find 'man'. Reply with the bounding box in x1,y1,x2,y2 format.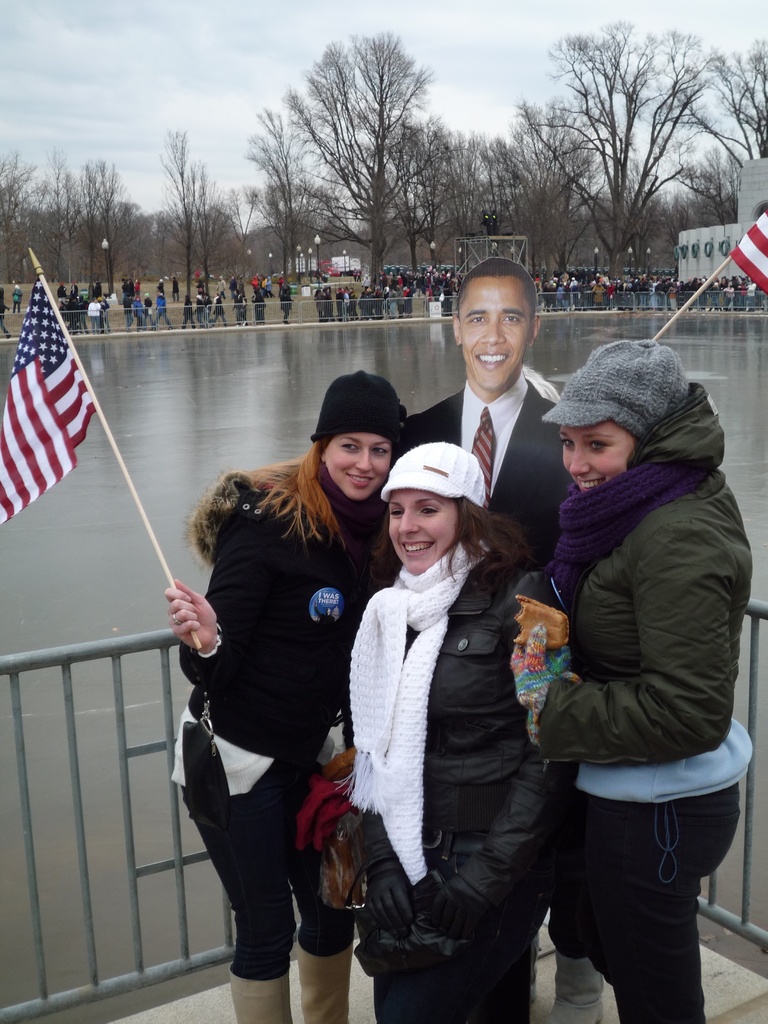
417,260,586,572.
